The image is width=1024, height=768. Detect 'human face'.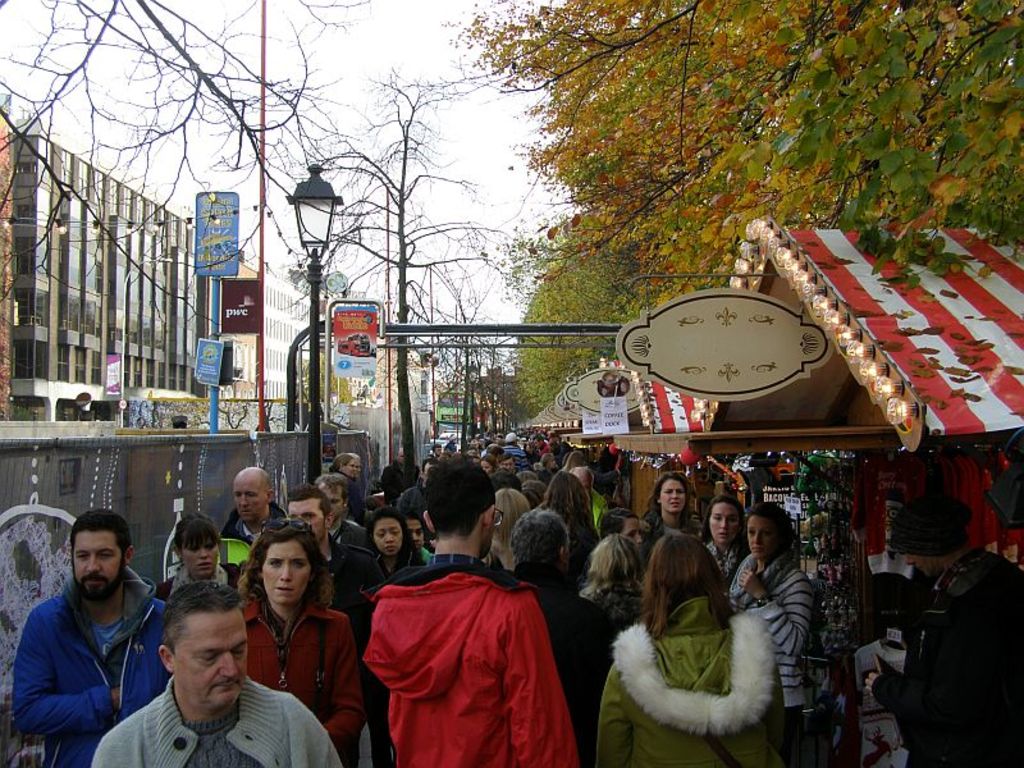
Detection: crop(261, 547, 307, 600).
